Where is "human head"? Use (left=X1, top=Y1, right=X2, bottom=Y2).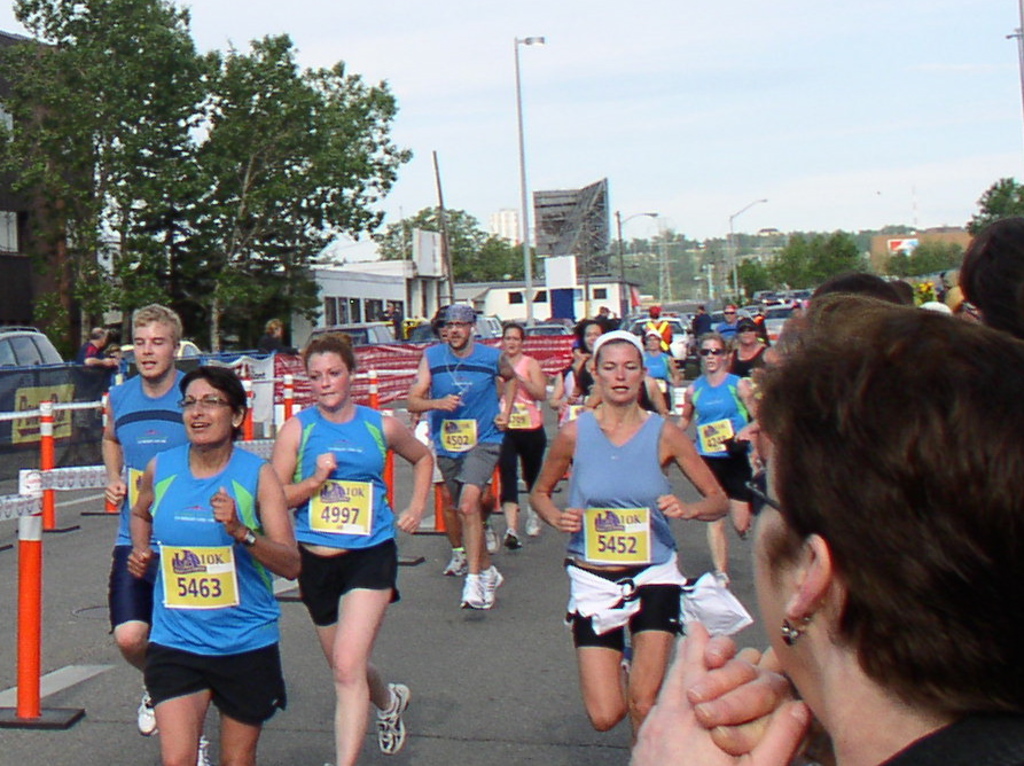
(left=500, top=323, right=523, bottom=359).
